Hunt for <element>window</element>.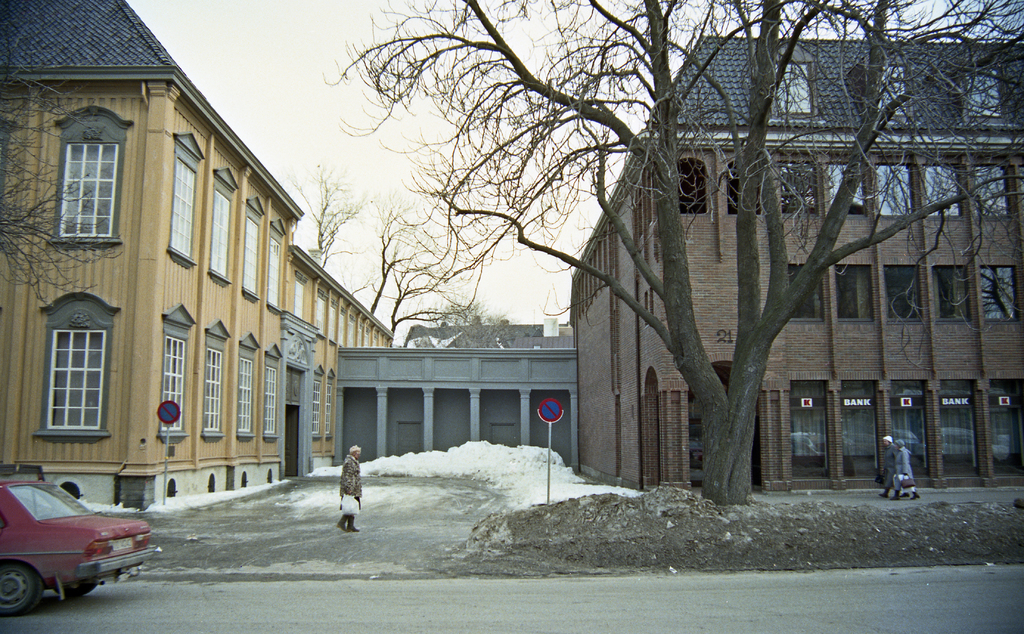
Hunted down at bbox=[778, 60, 812, 114].
